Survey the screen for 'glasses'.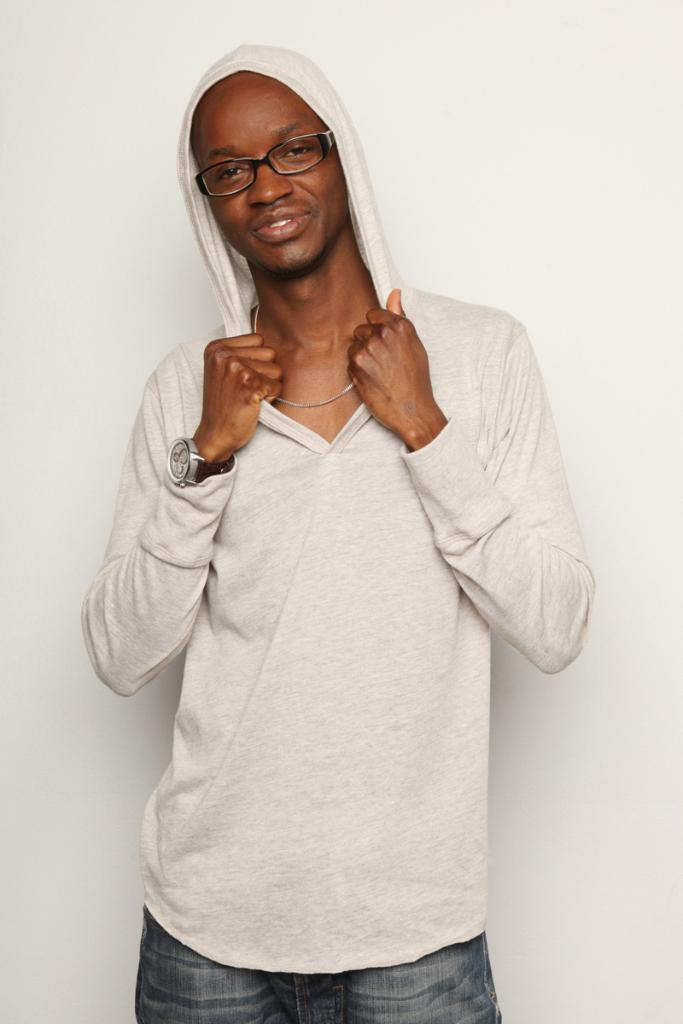
Survey found: (x1=192, y1=120, x2=342, y2=177).
